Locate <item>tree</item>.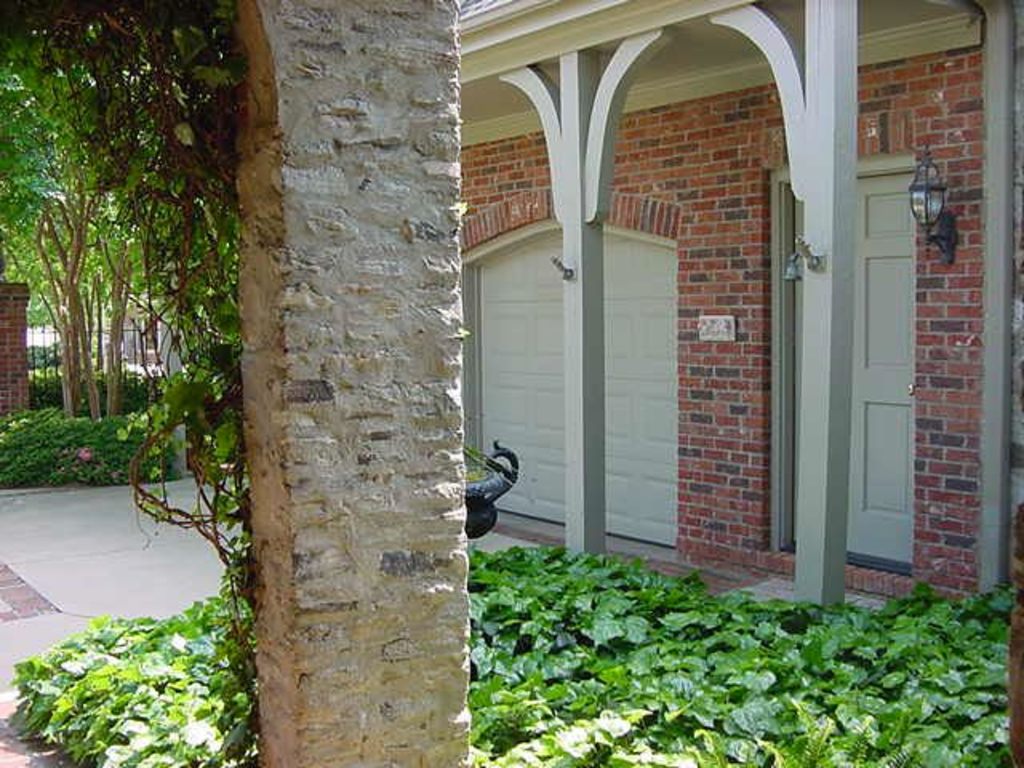
Bounding box: l=43, t=16, r=323, b=598.
